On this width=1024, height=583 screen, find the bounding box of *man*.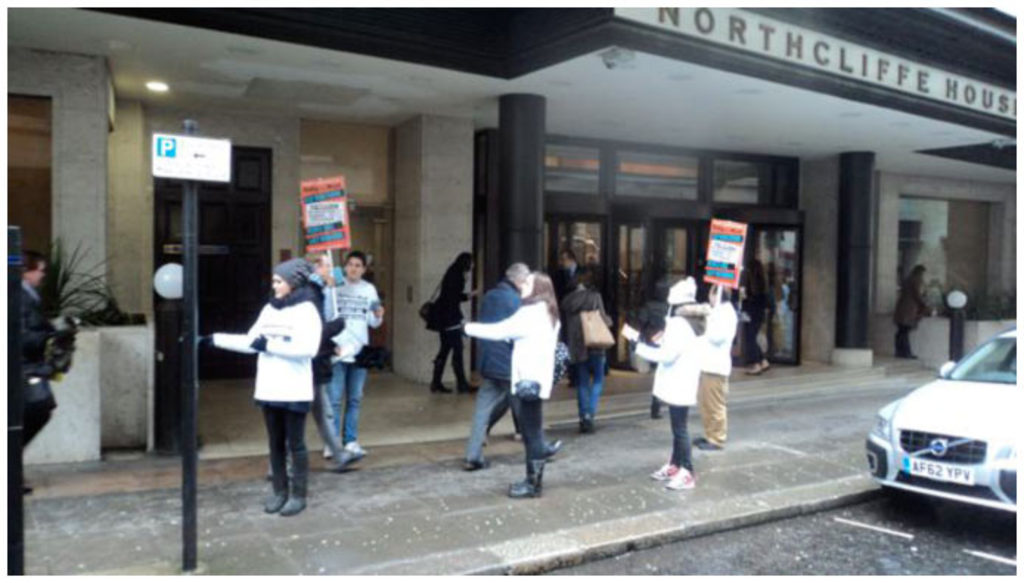
Bounding box: select_region(891, 264, 928, 360).
